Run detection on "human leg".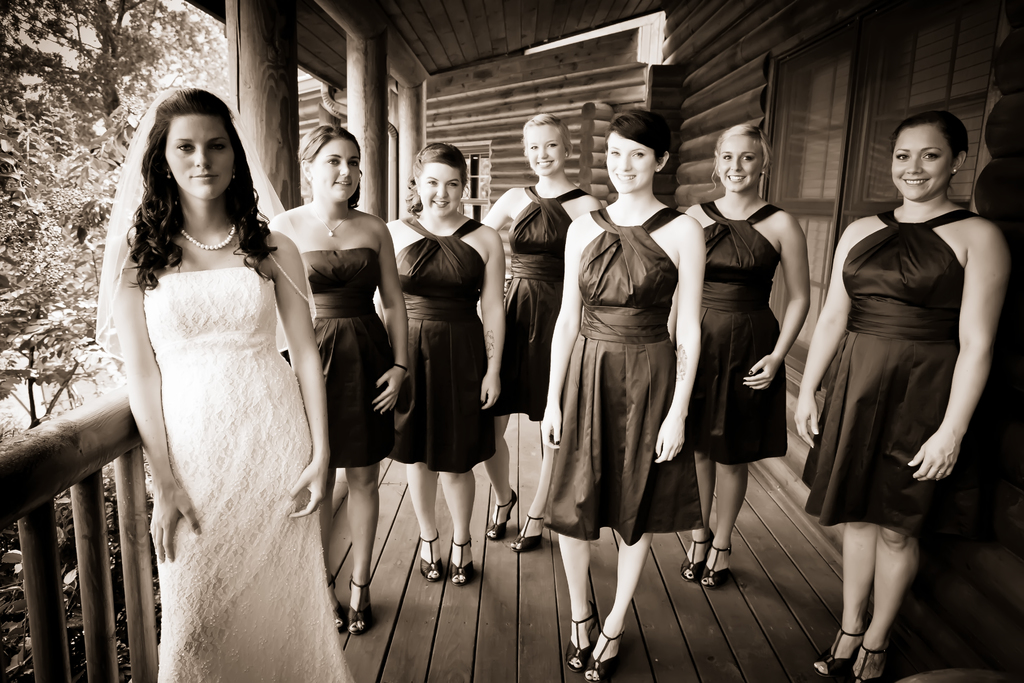
Result: 390,327,440,583.
